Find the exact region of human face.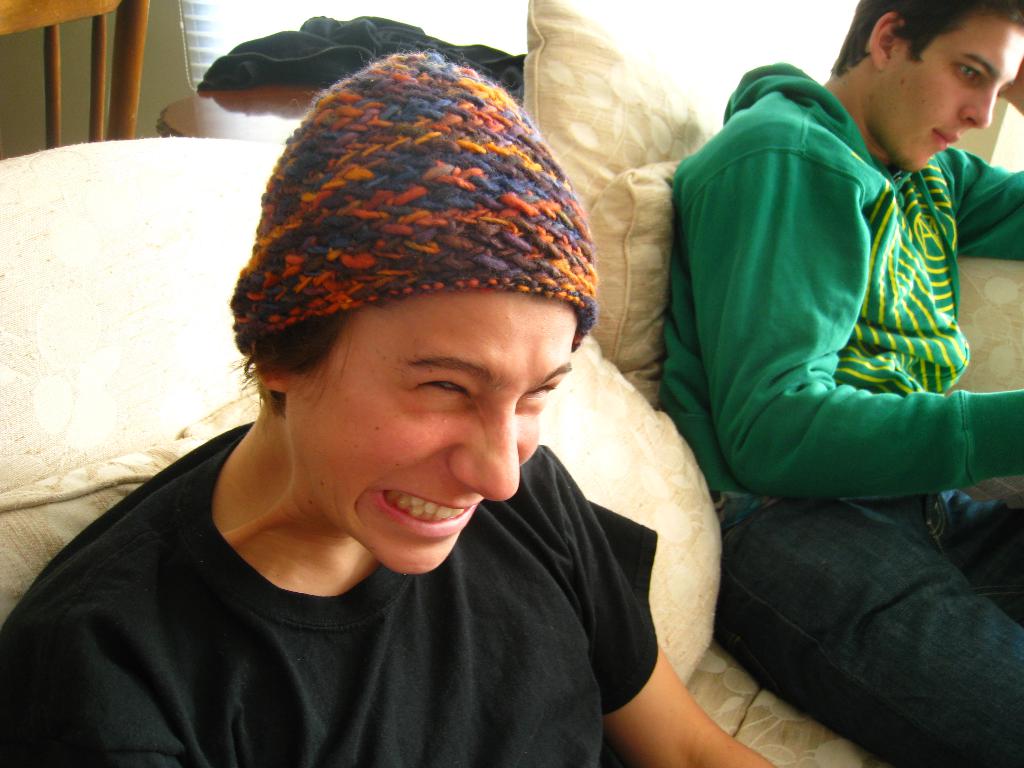
Exact region: [x1=854, y1=17, x2=1023, y2=172].
